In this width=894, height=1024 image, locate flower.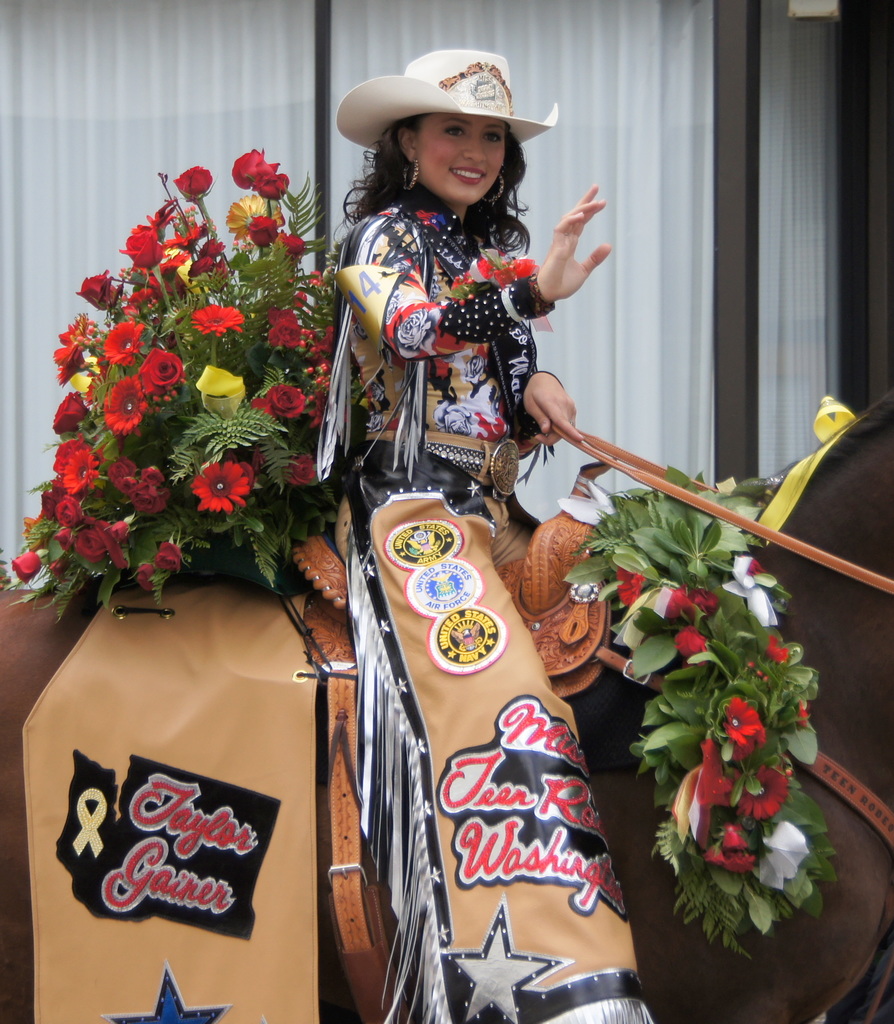
Bounding box: [left=722, top=550, right=774, bottom=620].
